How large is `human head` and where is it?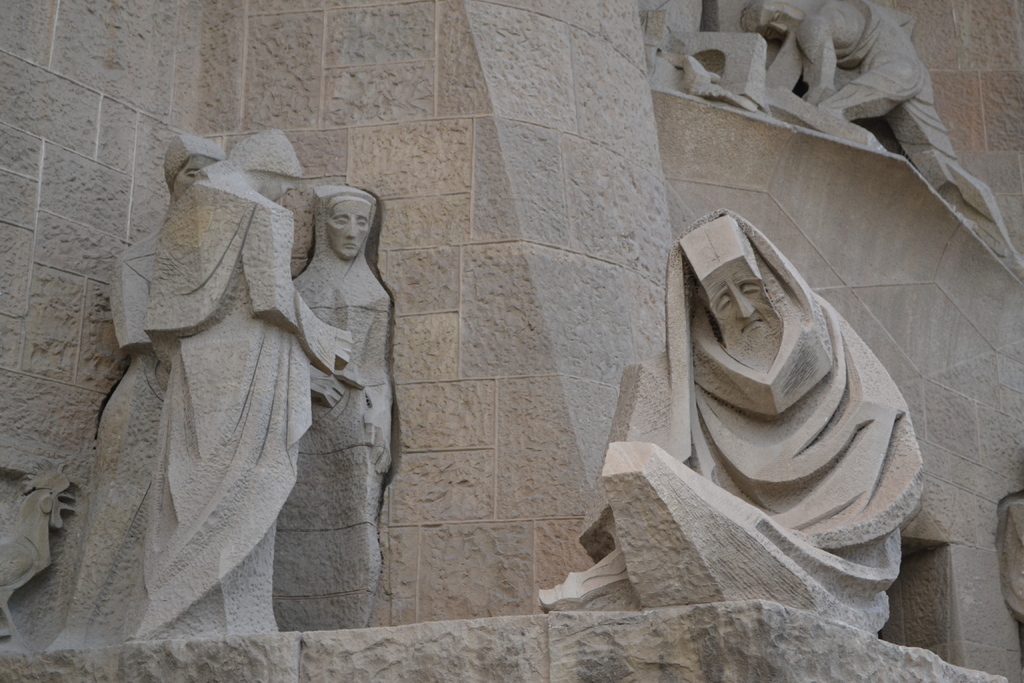
Bounding box: [left=676, top=211, right=783, bottom=373].
